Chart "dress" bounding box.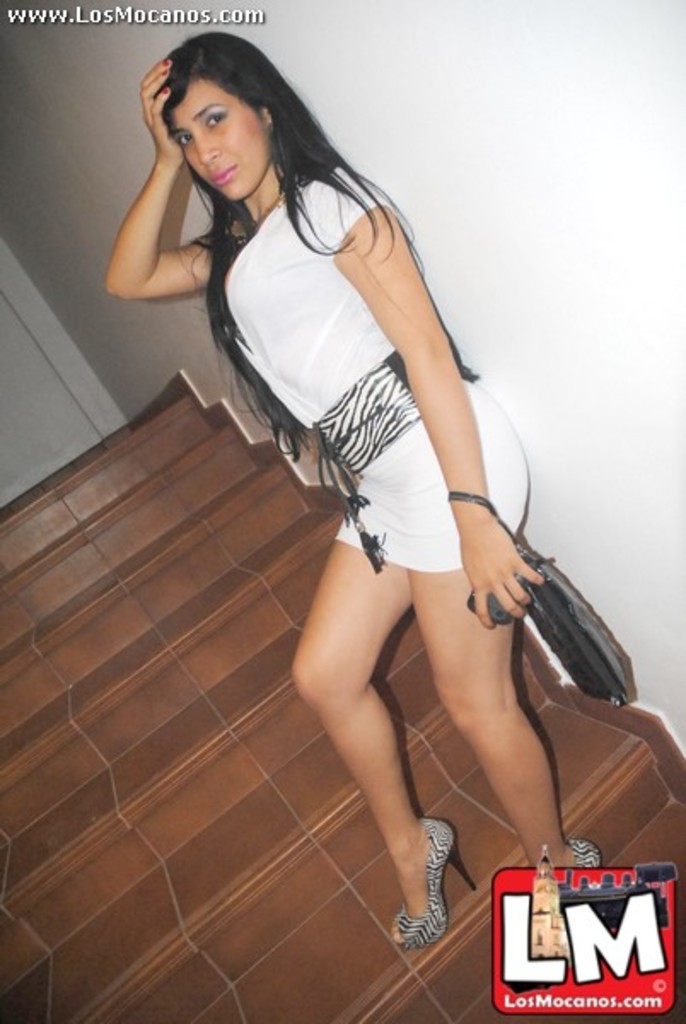
Charted: pyautogui.locateOnScreen(147, 154, 502, 589).
